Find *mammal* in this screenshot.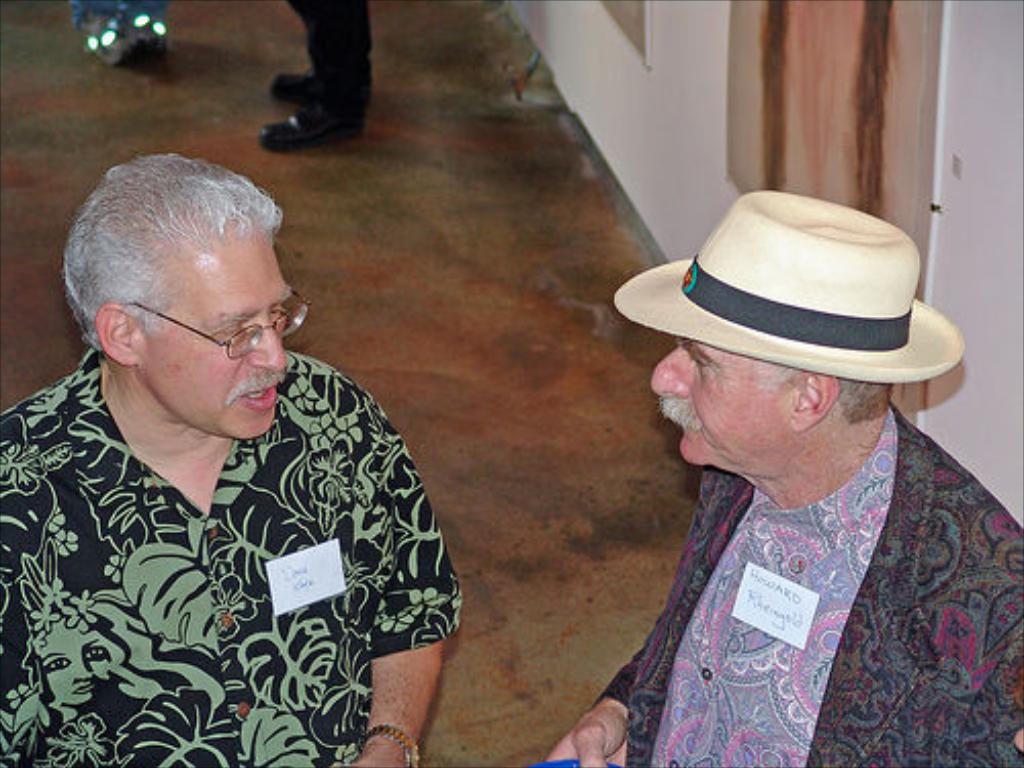
The bounding box for *mammal* is (x1=547, y1=188, x2=1022, y2=766).
